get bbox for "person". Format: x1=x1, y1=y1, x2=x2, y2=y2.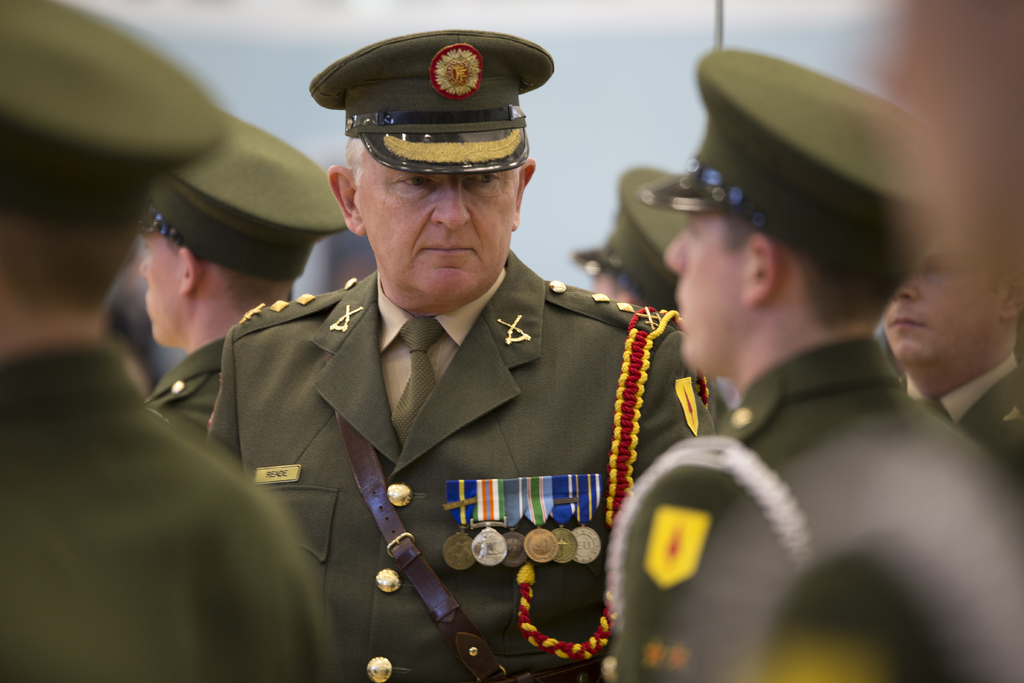
x1=878, y1=234, x2=1023, y2=481.
